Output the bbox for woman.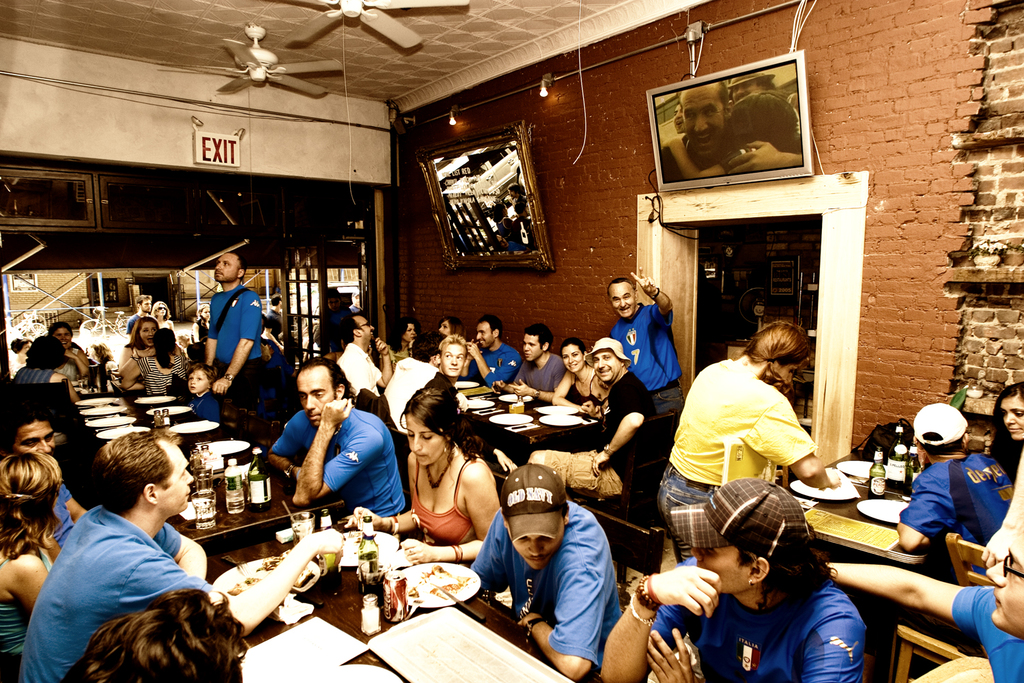
rect(189, 301, 216, 336).
